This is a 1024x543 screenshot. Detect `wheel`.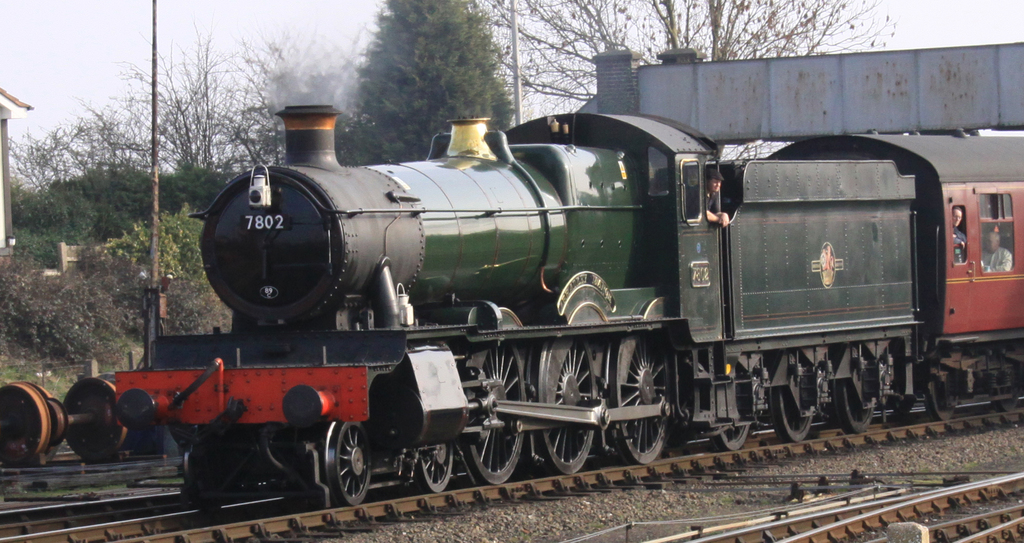
detection(772, 358, 814, 440).
